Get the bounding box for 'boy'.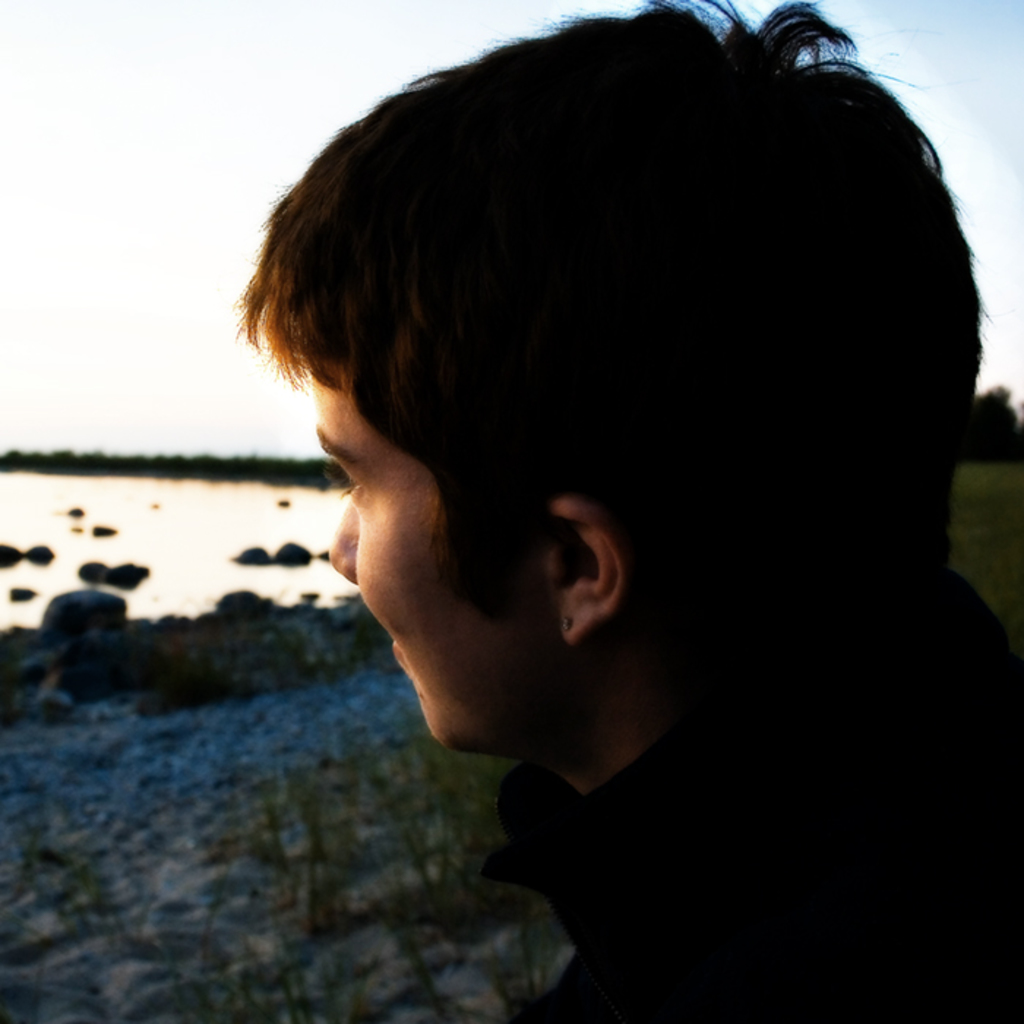
(180,10,1023,1023).
